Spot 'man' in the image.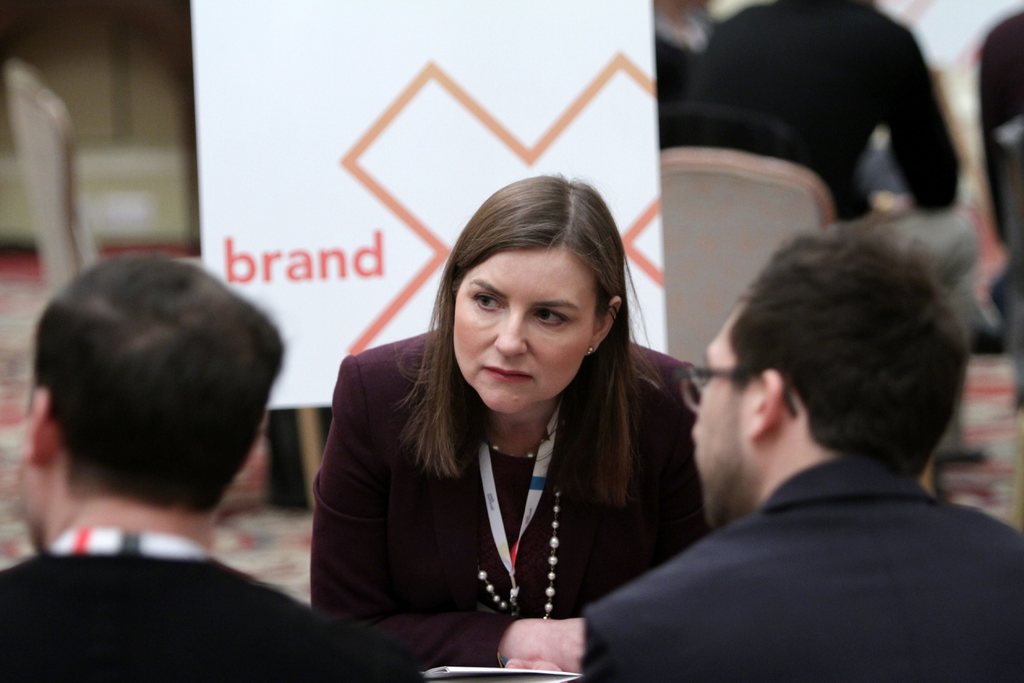
'man' found at left=660, top=0, right=981, bottom=348.
